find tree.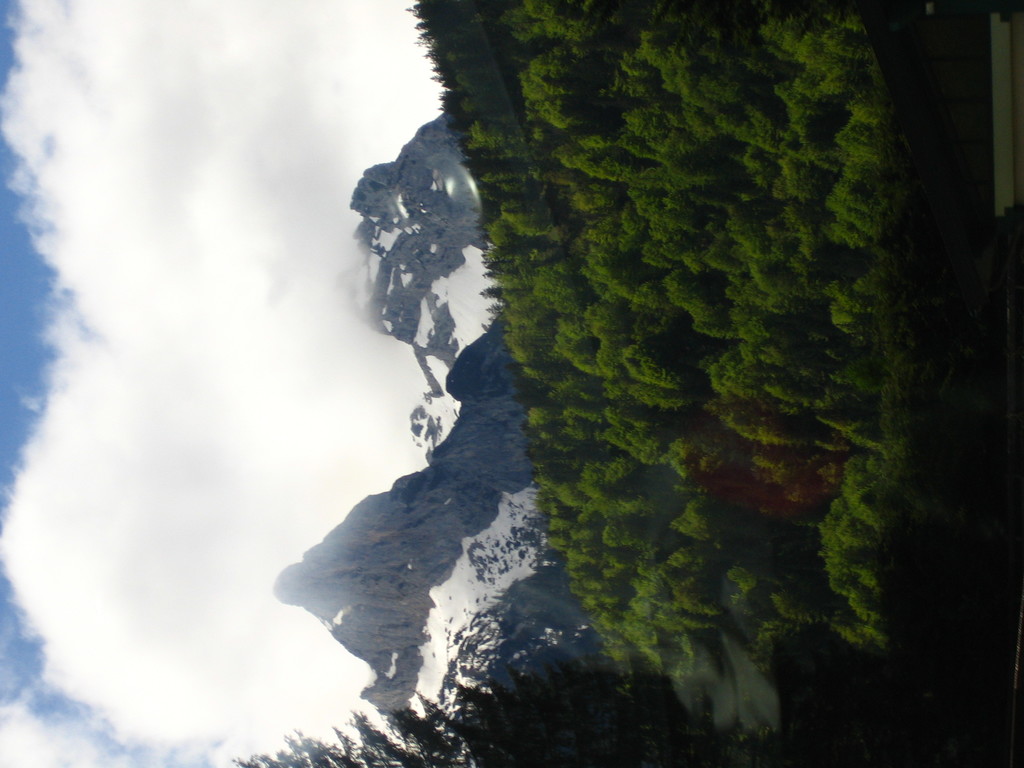
pyautogui.locateOnScreen(228, 650, 774, 767).
